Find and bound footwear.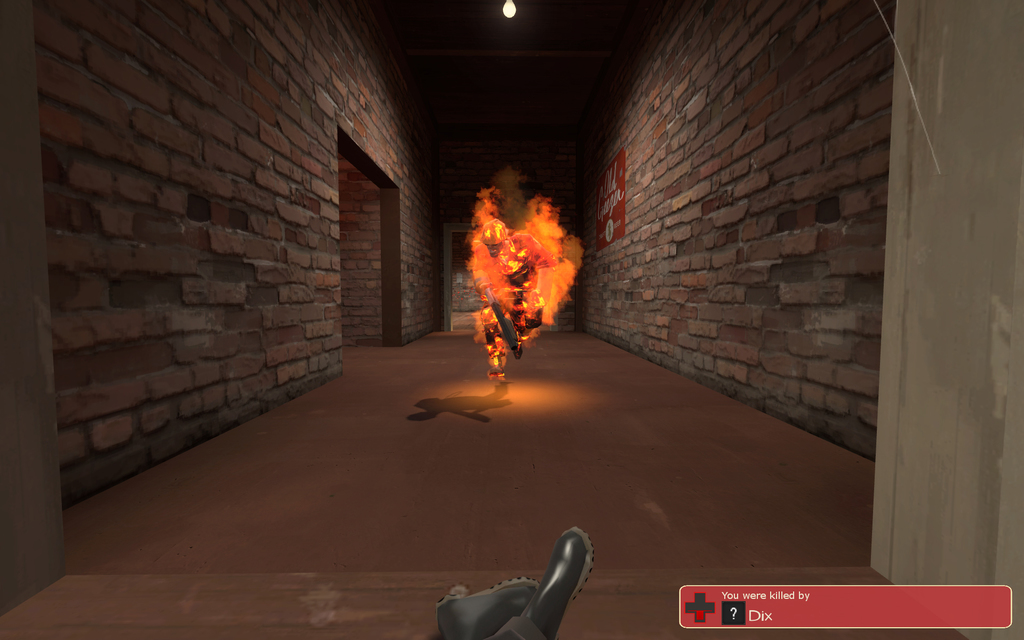
Bound: left=522, top=526, right=576, bottom=639.
